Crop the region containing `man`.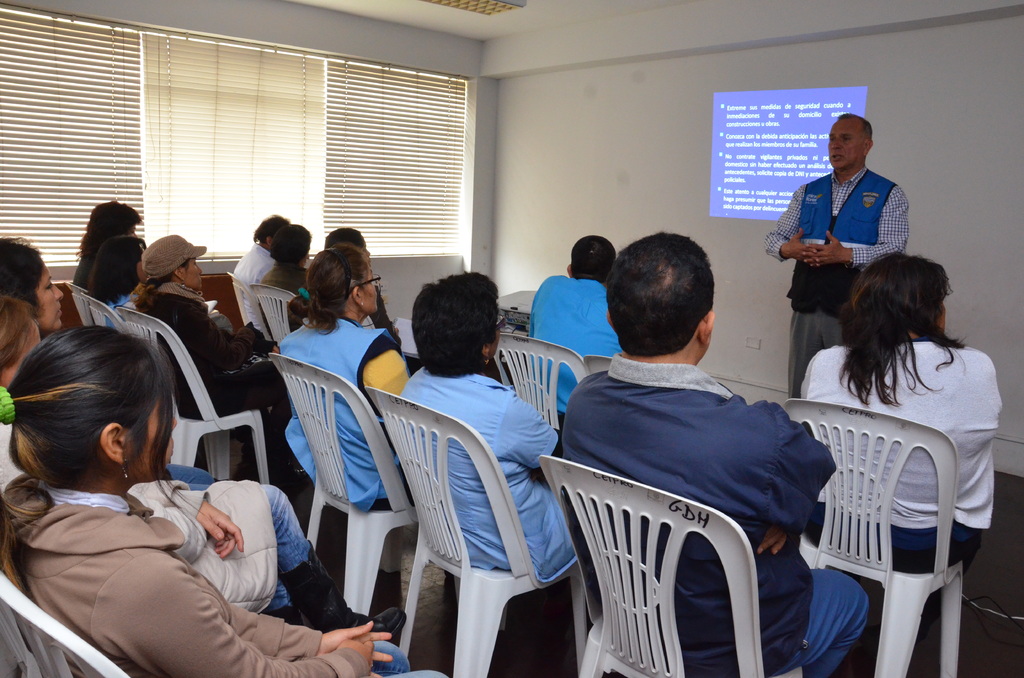
Crop region: 529:234:620:417.
